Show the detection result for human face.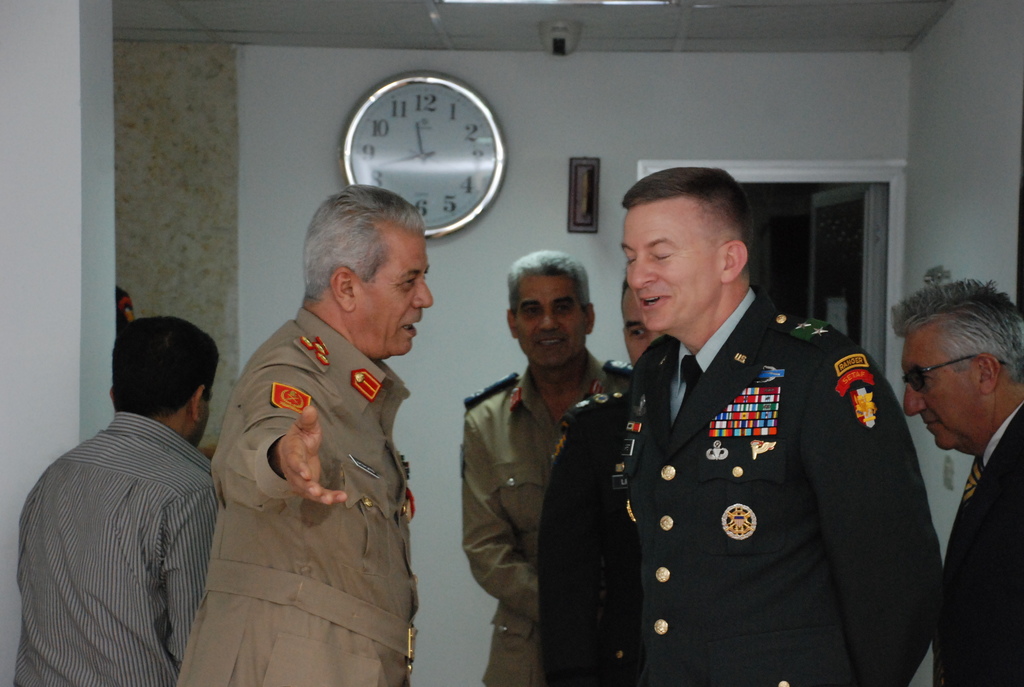
511/275/586/368.
